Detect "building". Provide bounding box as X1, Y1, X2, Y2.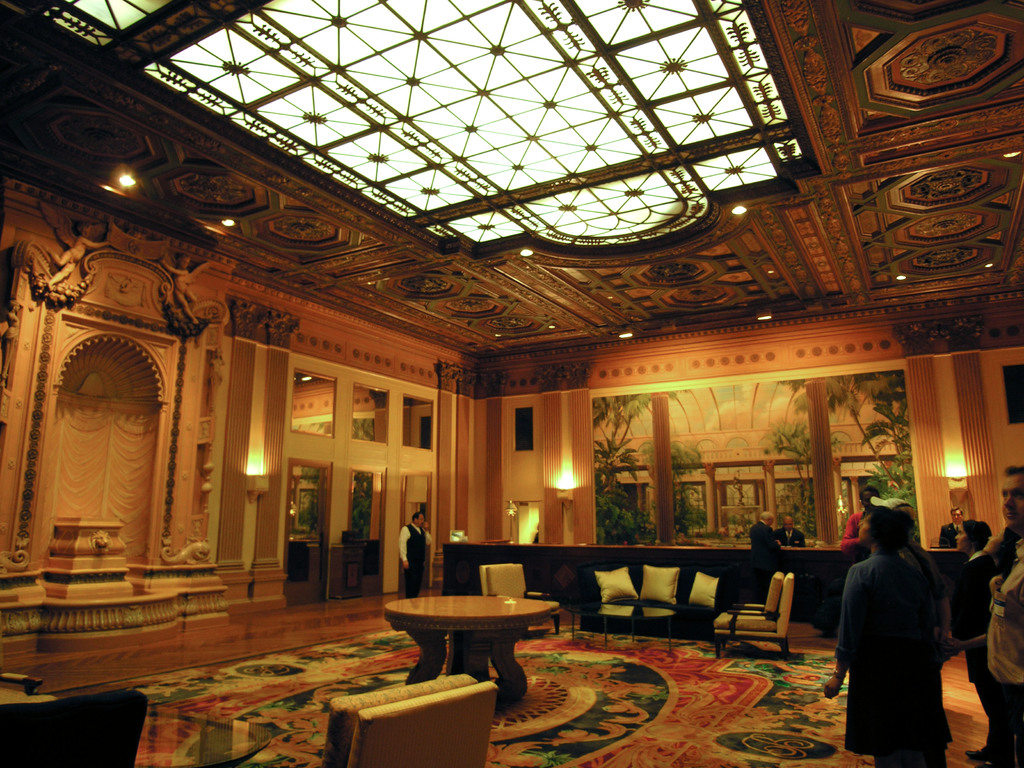
0, 0, 1023, 766.
